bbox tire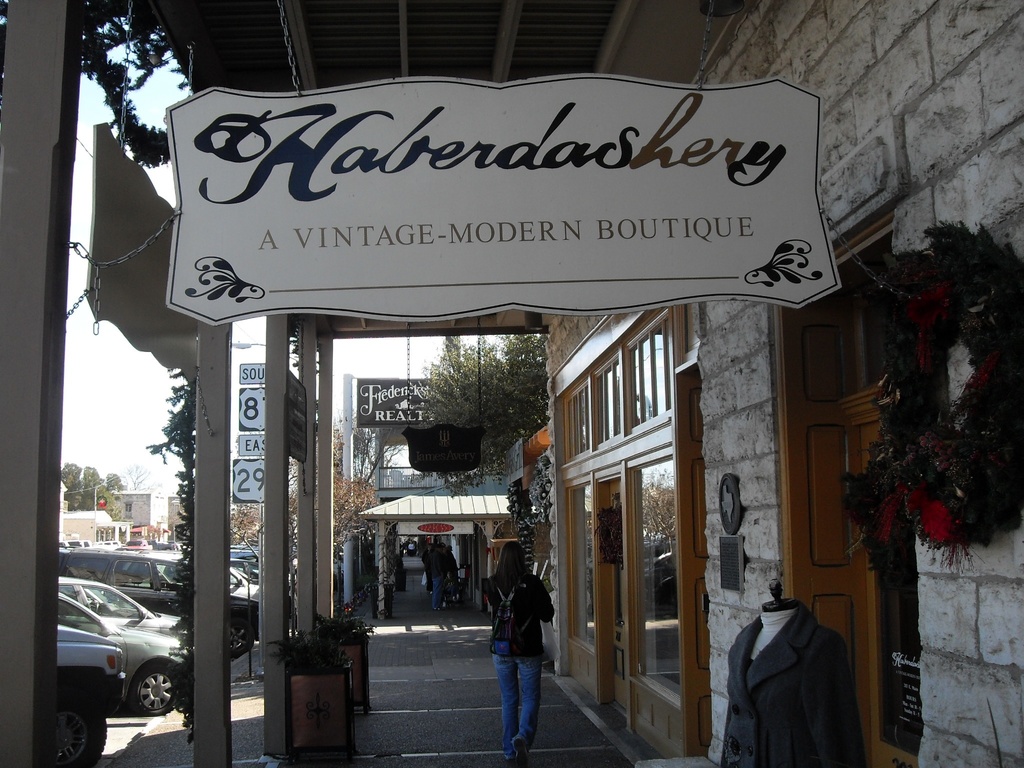
(223, 597, 252, 653)
